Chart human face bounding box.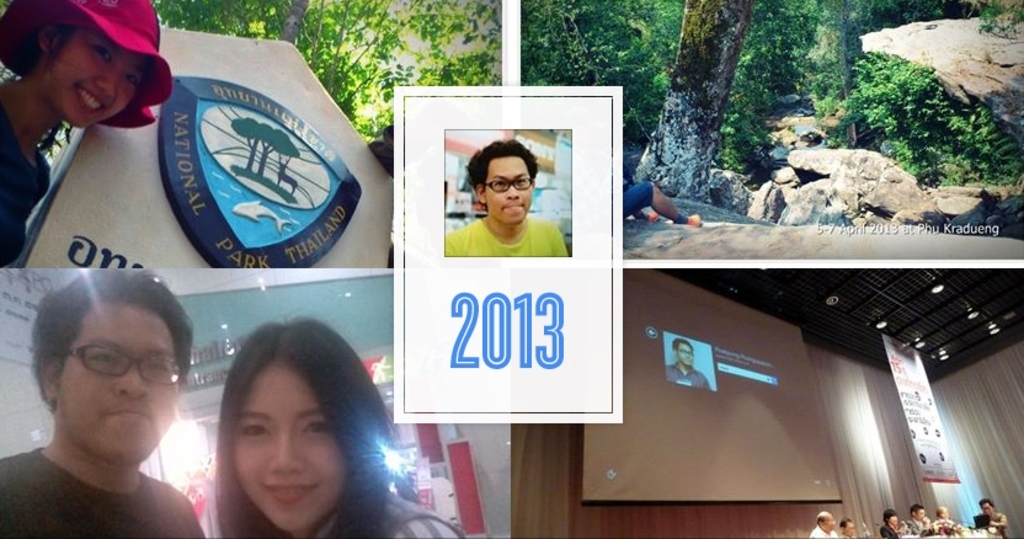
Charted: <region>678, 343, 694, 367</region>.
